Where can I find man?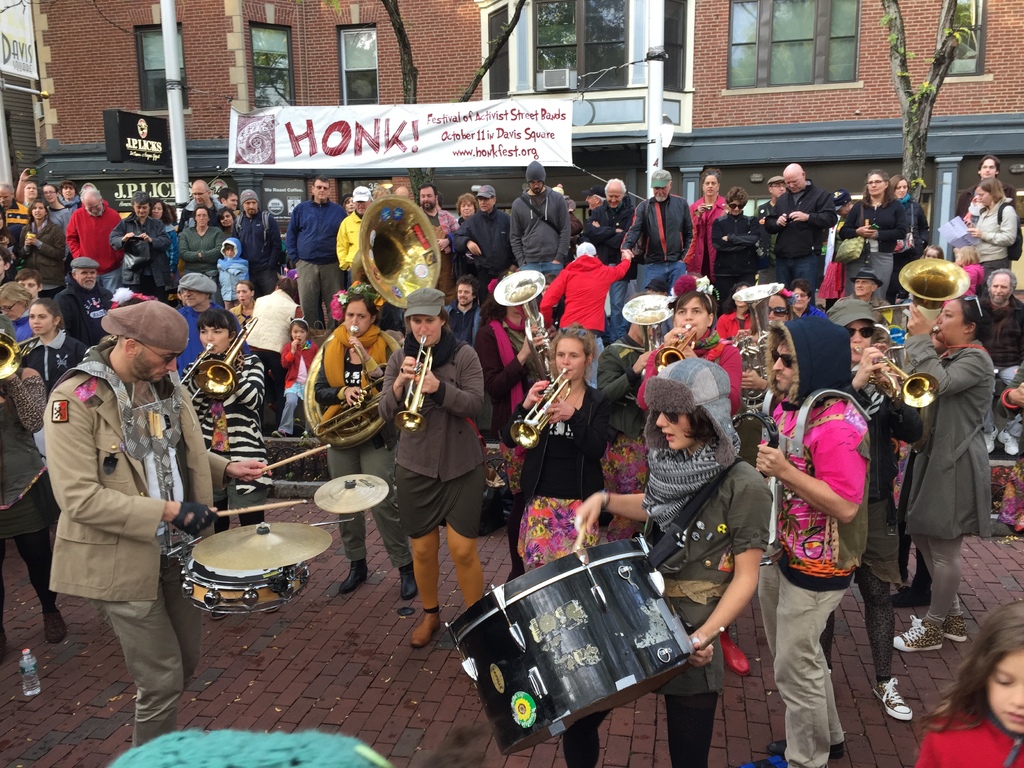
You can find it at box=[417, 182, 459, 301].
